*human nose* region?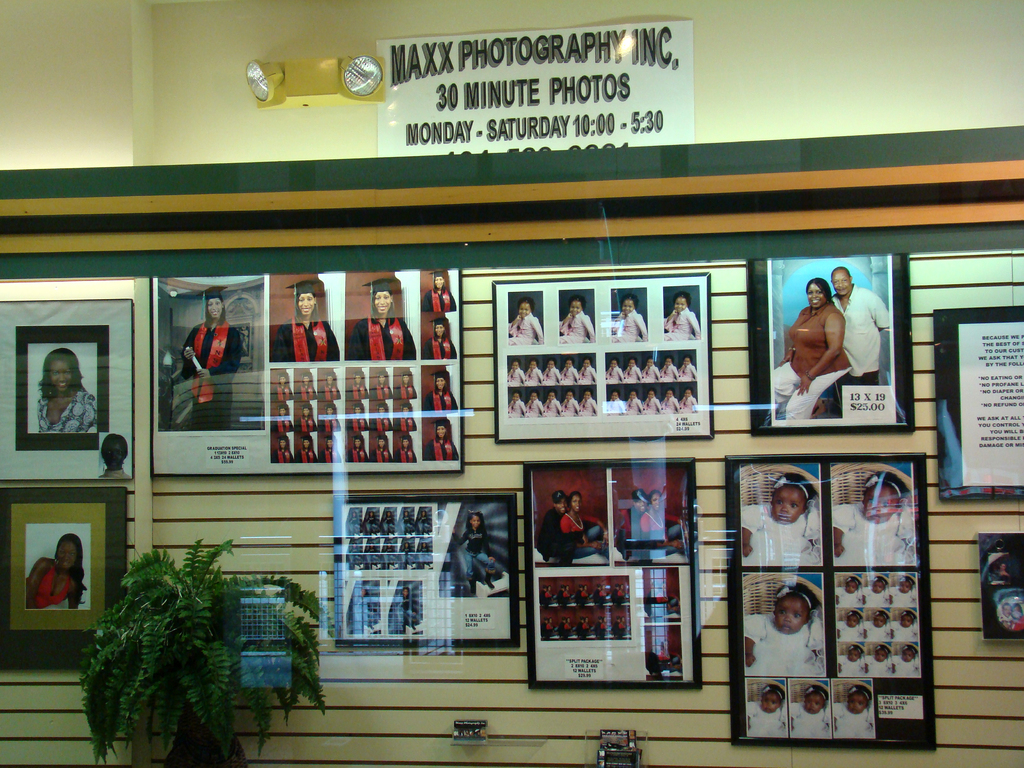
detection(872, 505, 881, 511)
